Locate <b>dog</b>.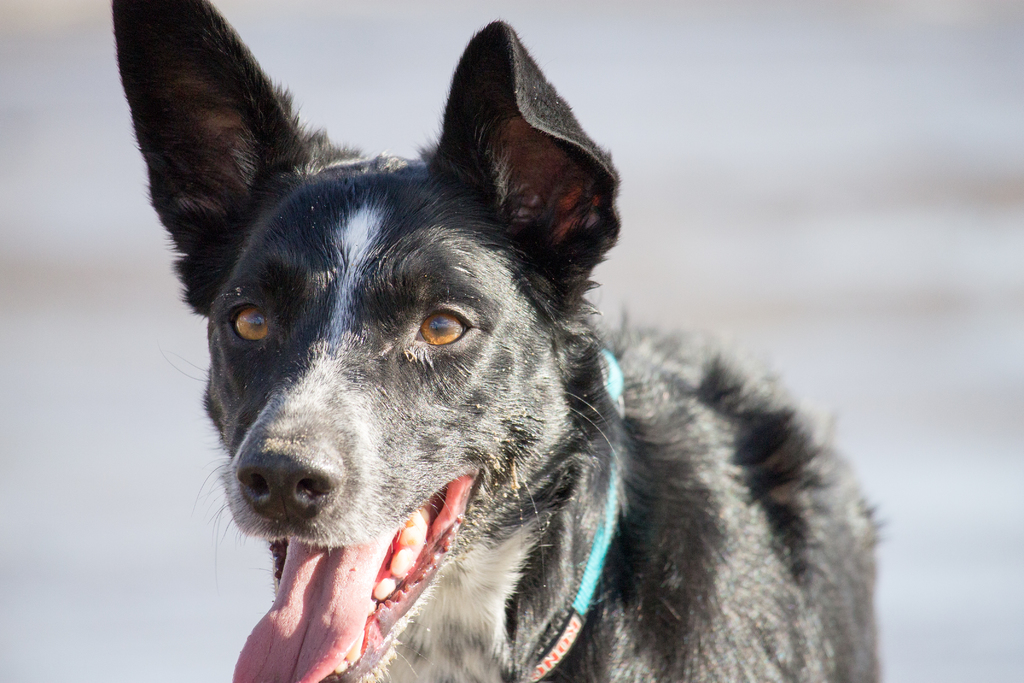
Bounding box: bbox=(110, 0, 885, 682).
